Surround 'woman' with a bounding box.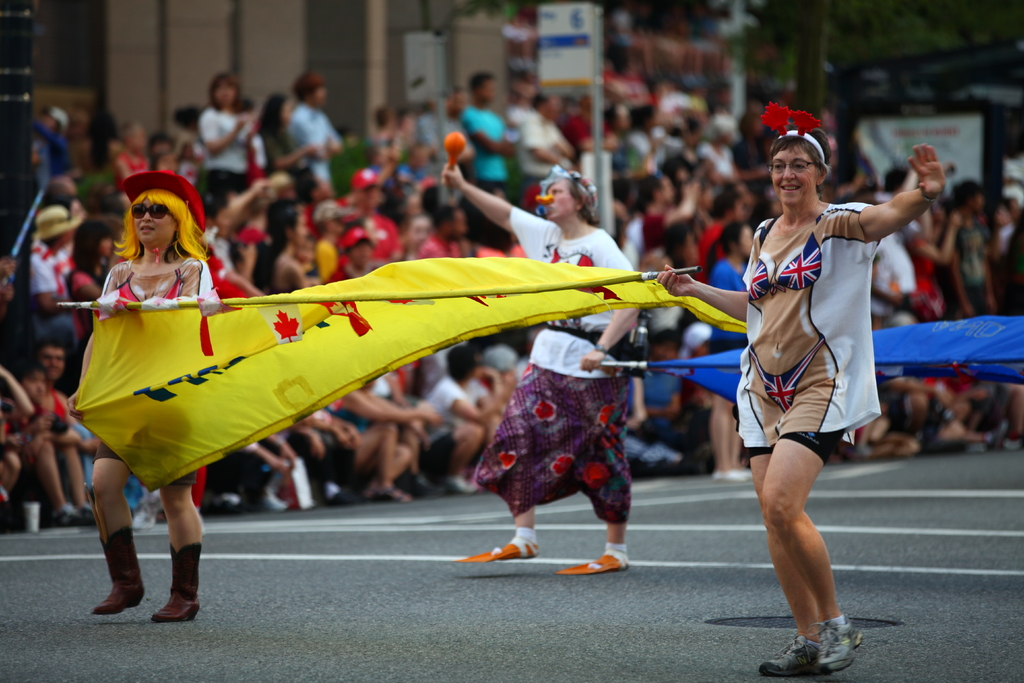
657, 97, 947, 679.
